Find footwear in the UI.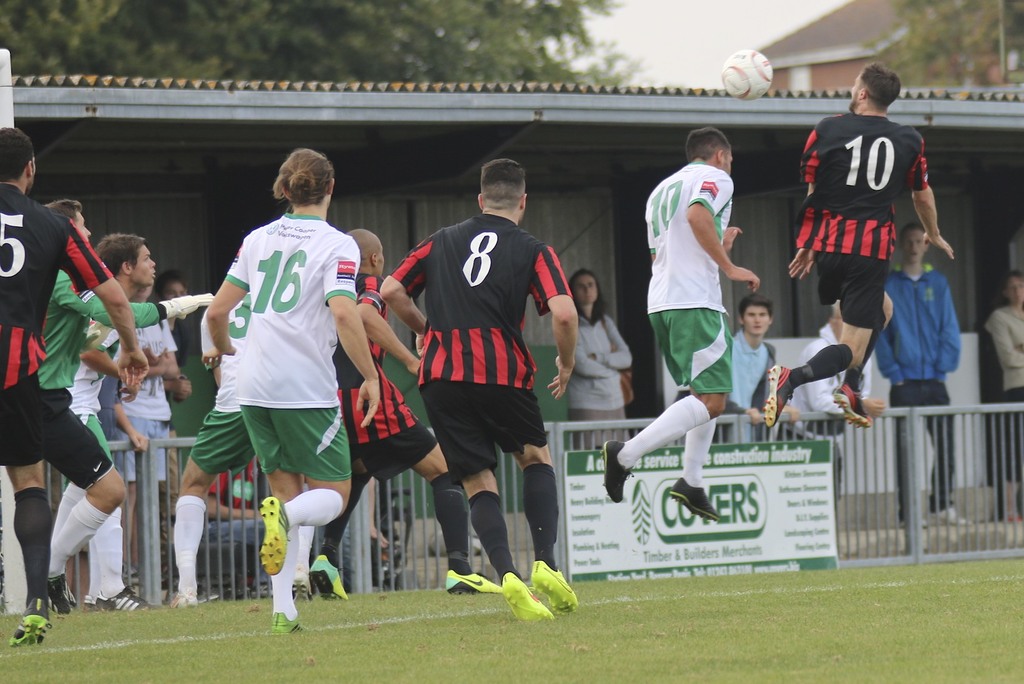
UI element at x1=95 y1=580 x2=155 y2=612.
